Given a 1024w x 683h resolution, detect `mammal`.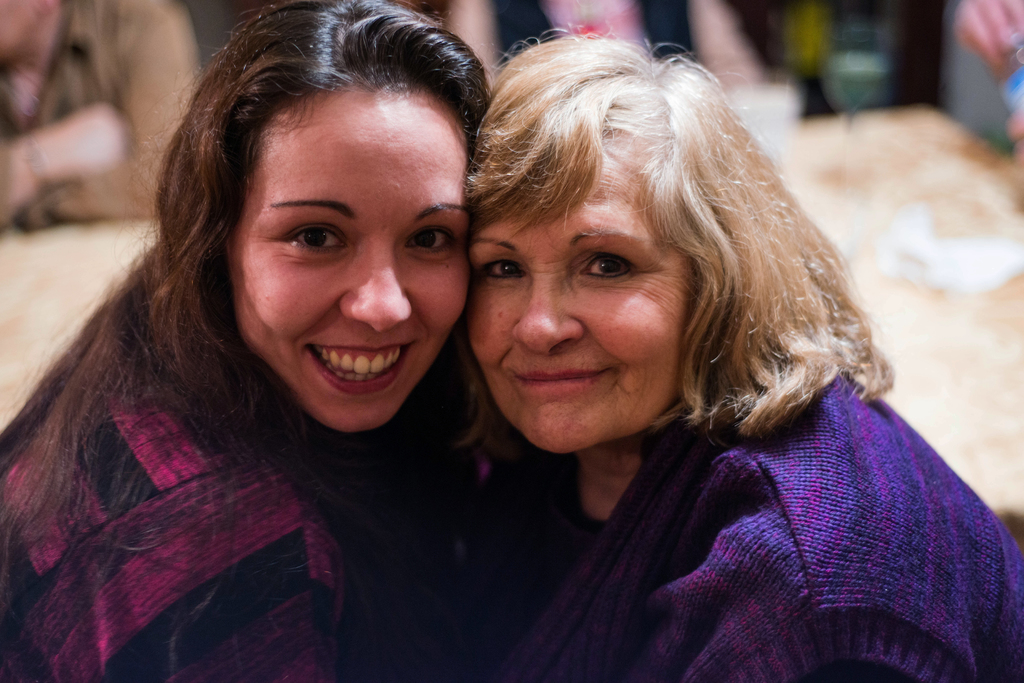
355 0 1023 673.
